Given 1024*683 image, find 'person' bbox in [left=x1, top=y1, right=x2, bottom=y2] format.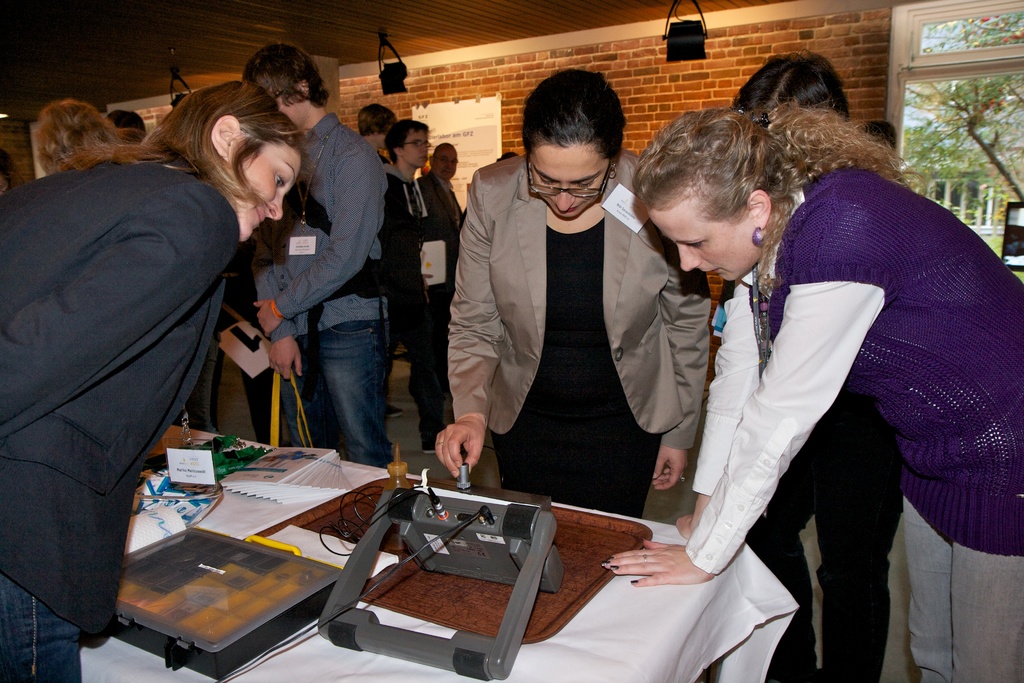
[left=611, top=104, right=1023, bottom=682].
